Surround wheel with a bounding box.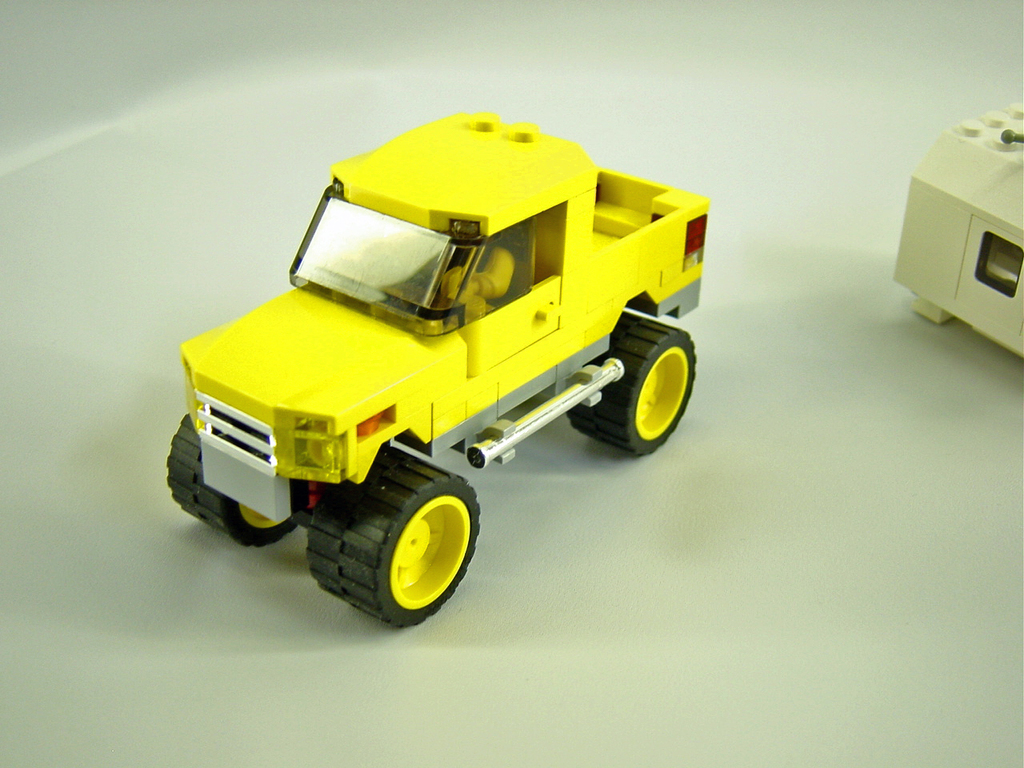
x1=352, y1=481, x2=470, y2=619.
